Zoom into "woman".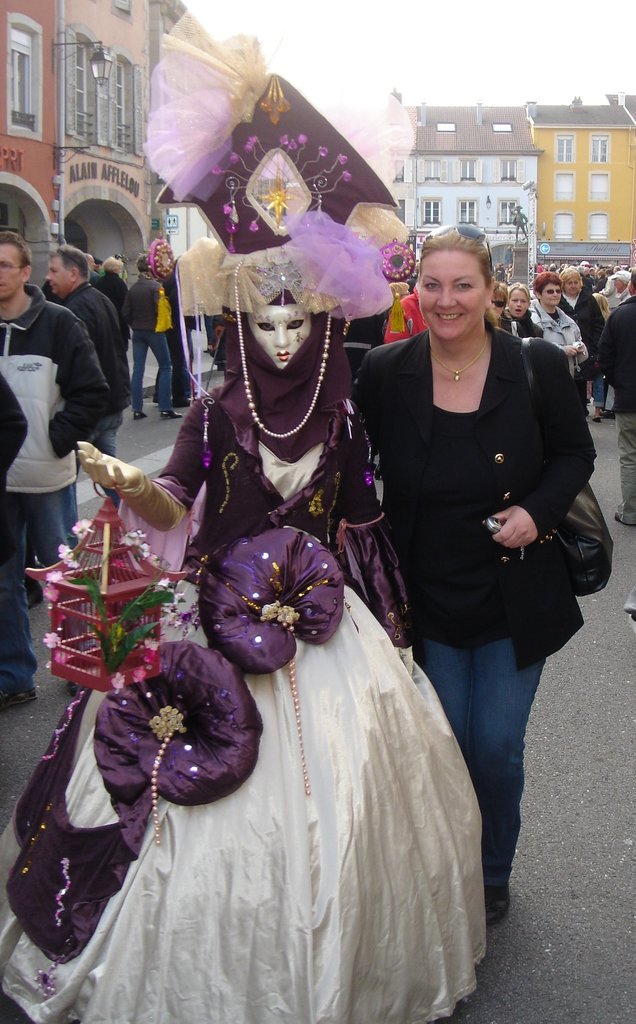
Zoom target: pyautogui.locateOnScreen(553, 268, 603, 416).
